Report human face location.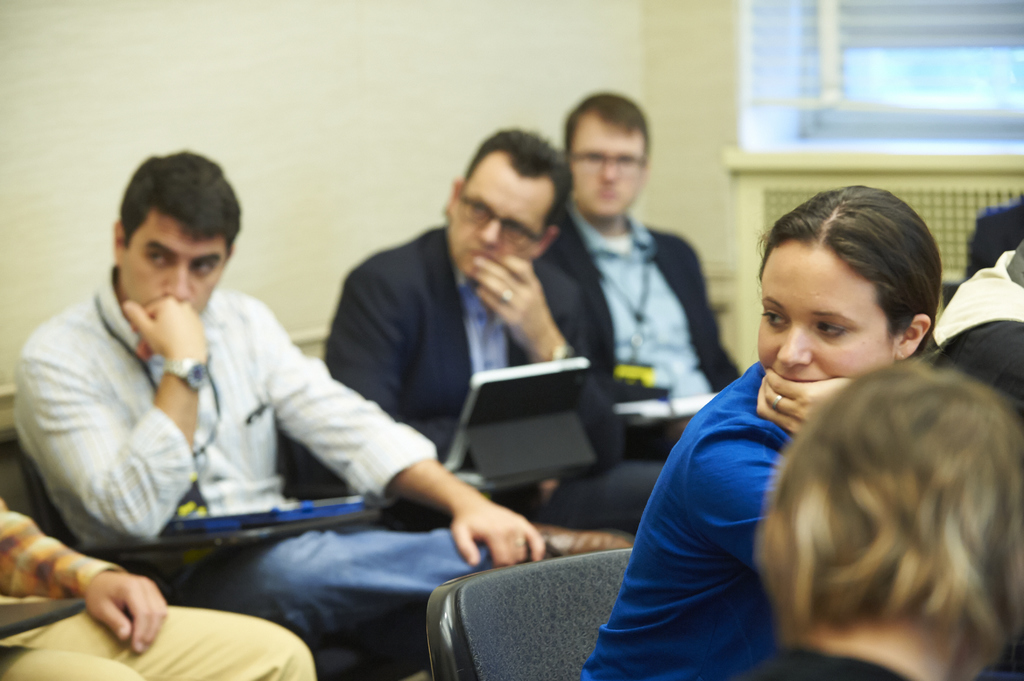
Report: 445,150,545,275.
